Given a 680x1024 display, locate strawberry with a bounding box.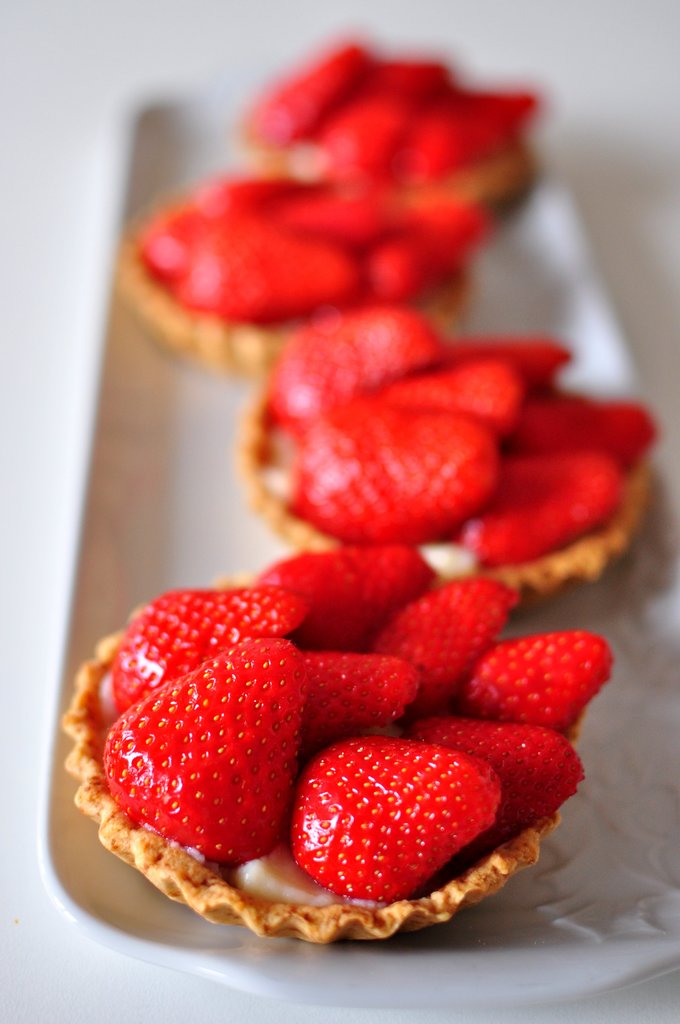
Located: left=97, top=580, right=314, bottom=720.
